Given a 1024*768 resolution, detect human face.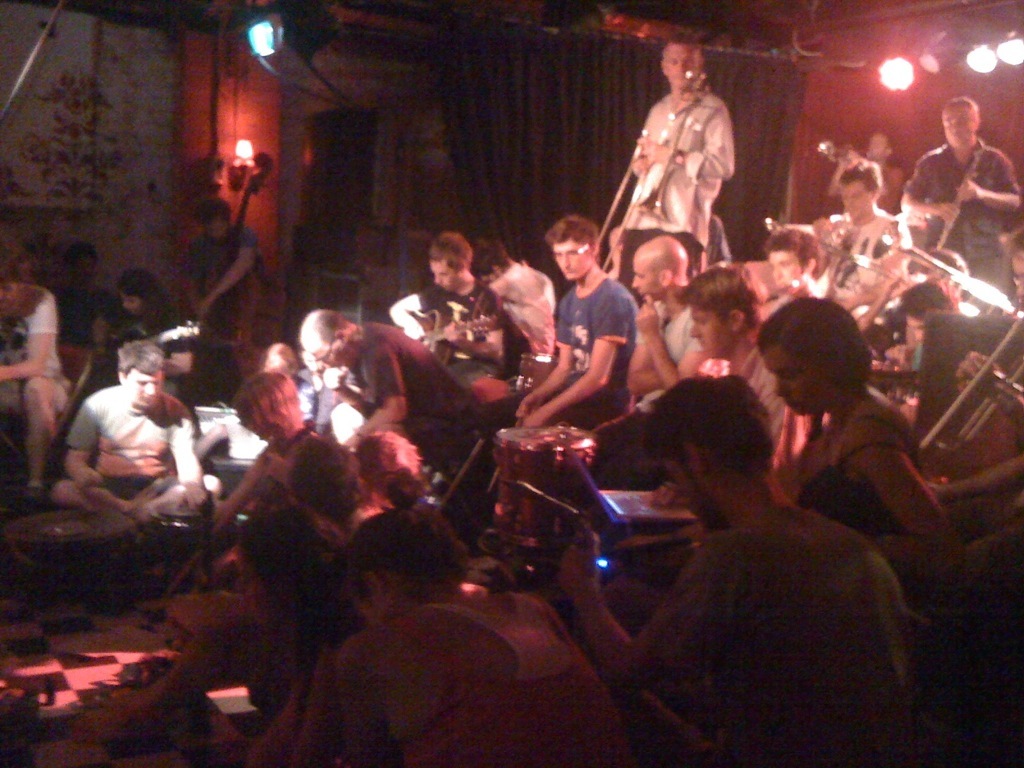
124/371/162/410.
